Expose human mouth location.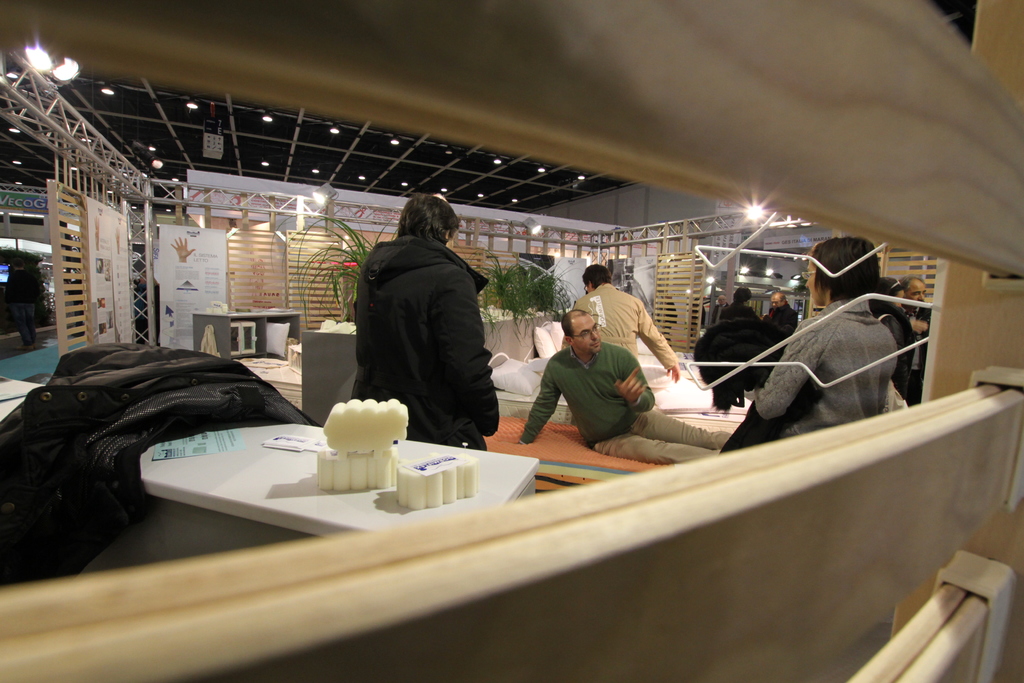
Exposed at pyautogui.locateOnScreen(592, 343, 600, 349).
